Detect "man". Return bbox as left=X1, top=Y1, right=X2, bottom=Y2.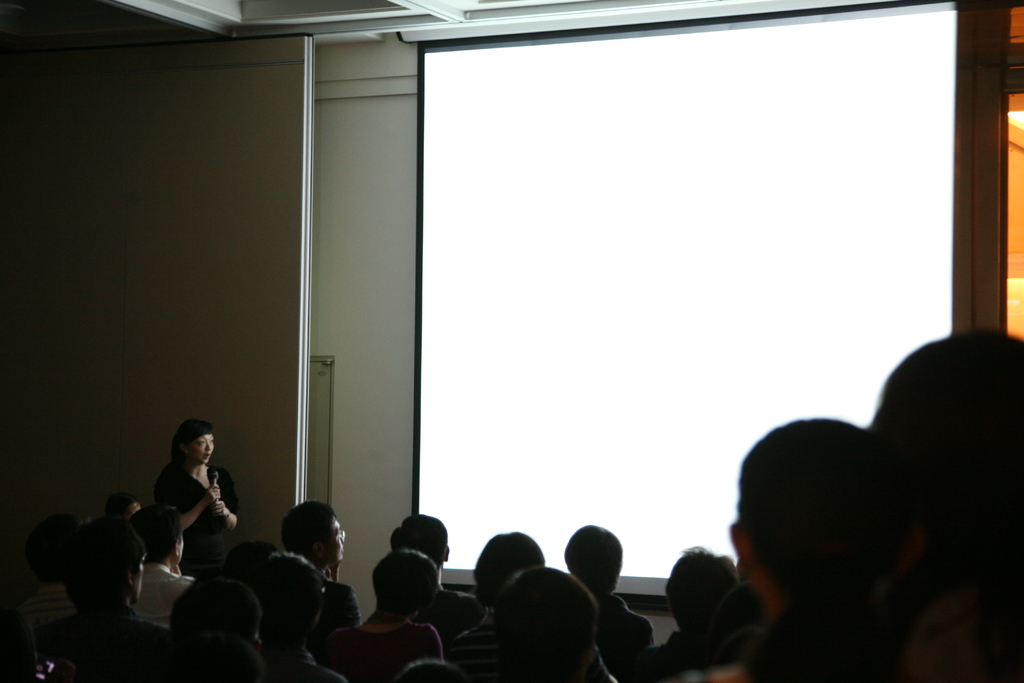
left=144, top=427, right=278, bottom=591.
